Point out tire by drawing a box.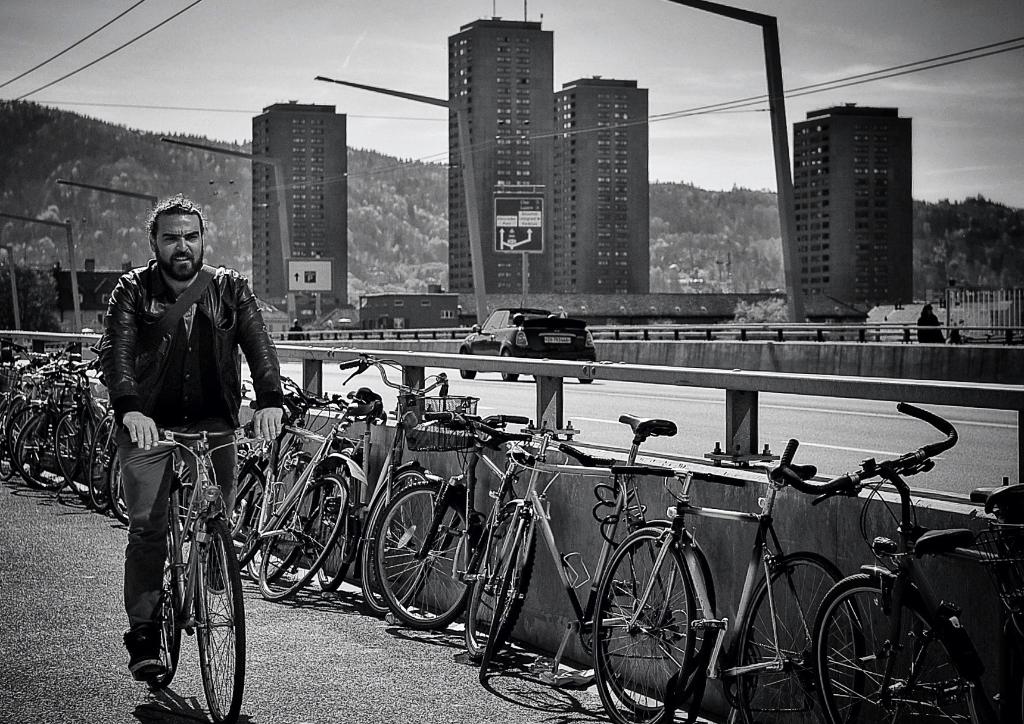
{"left": 0, "top": 398, "right": 19, "bottom": 483}.
